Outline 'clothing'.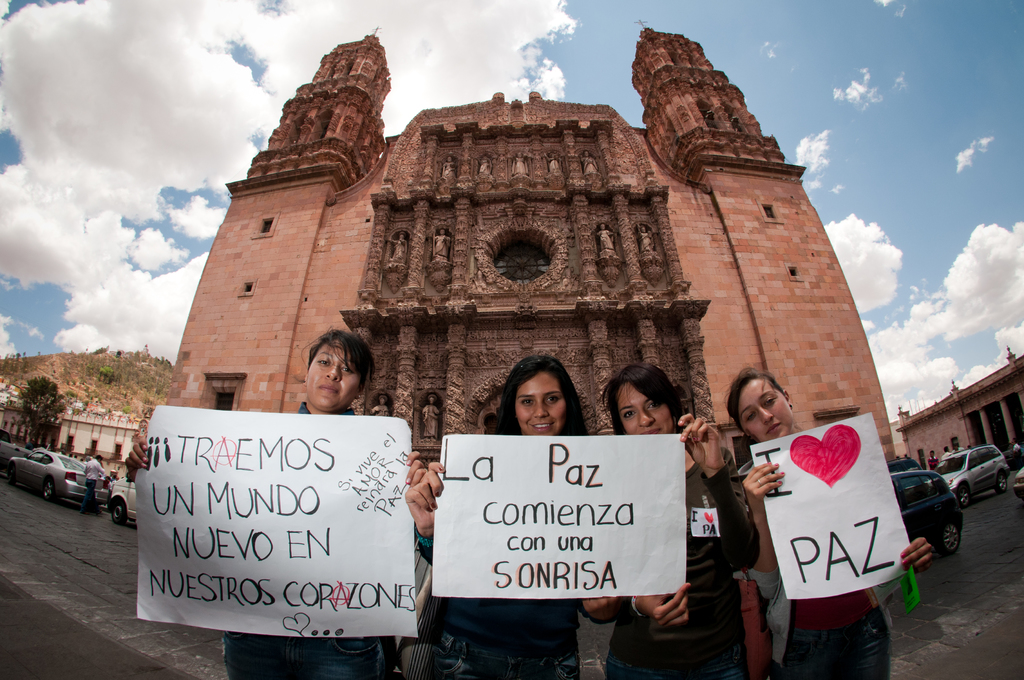
Outline: BBox(769, 551, 897, 679).
